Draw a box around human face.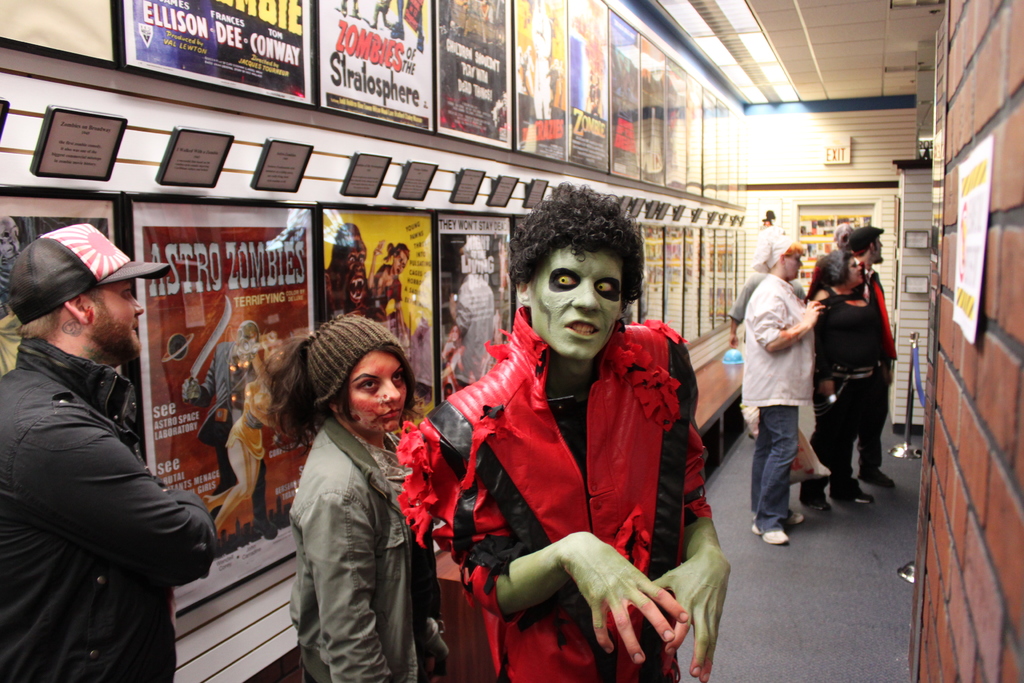
box(531, 252, 623, 361).
